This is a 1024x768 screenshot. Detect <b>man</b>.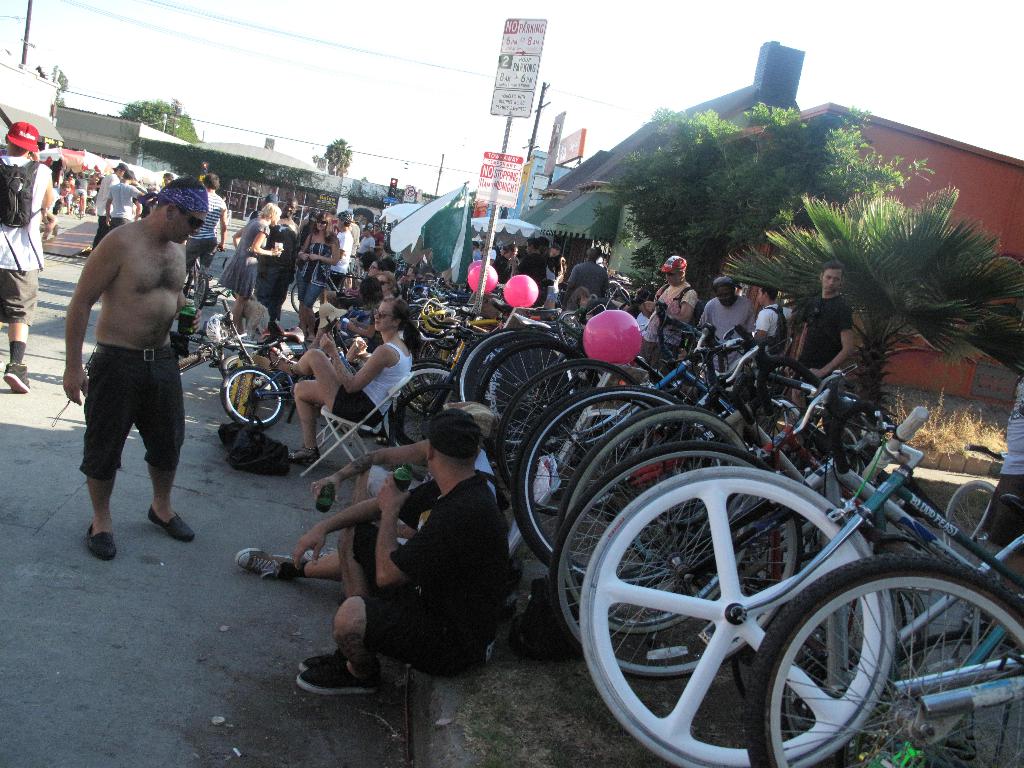
518:239:548:301.
